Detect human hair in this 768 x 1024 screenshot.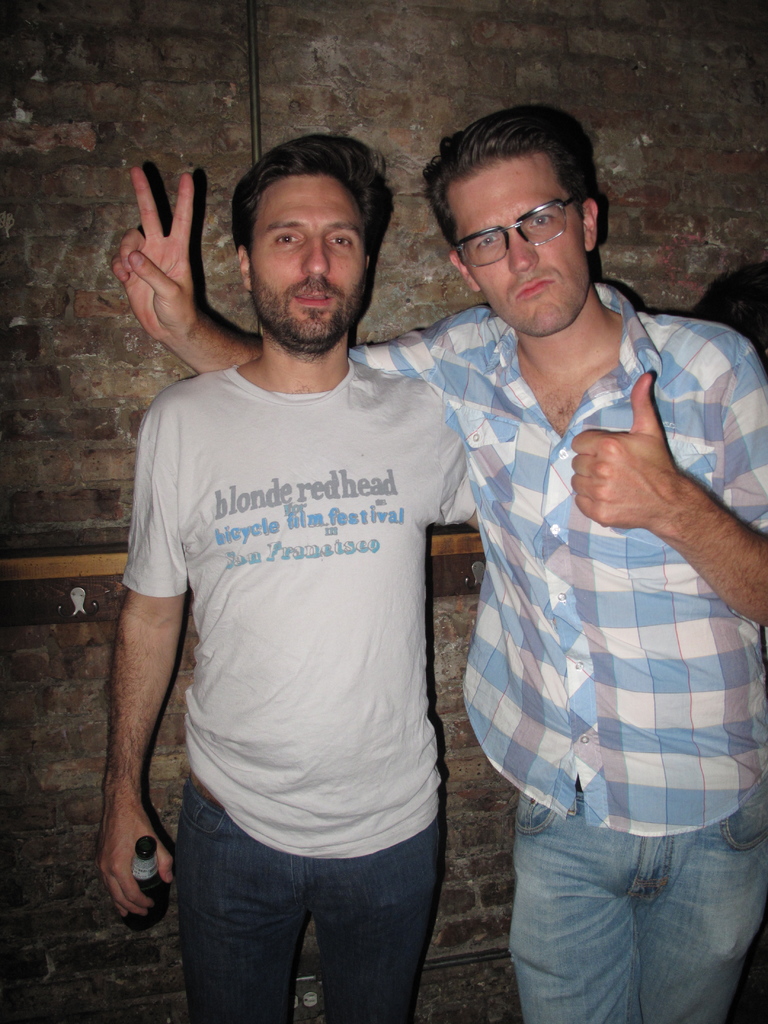
Detection: 432 103 616 253.
